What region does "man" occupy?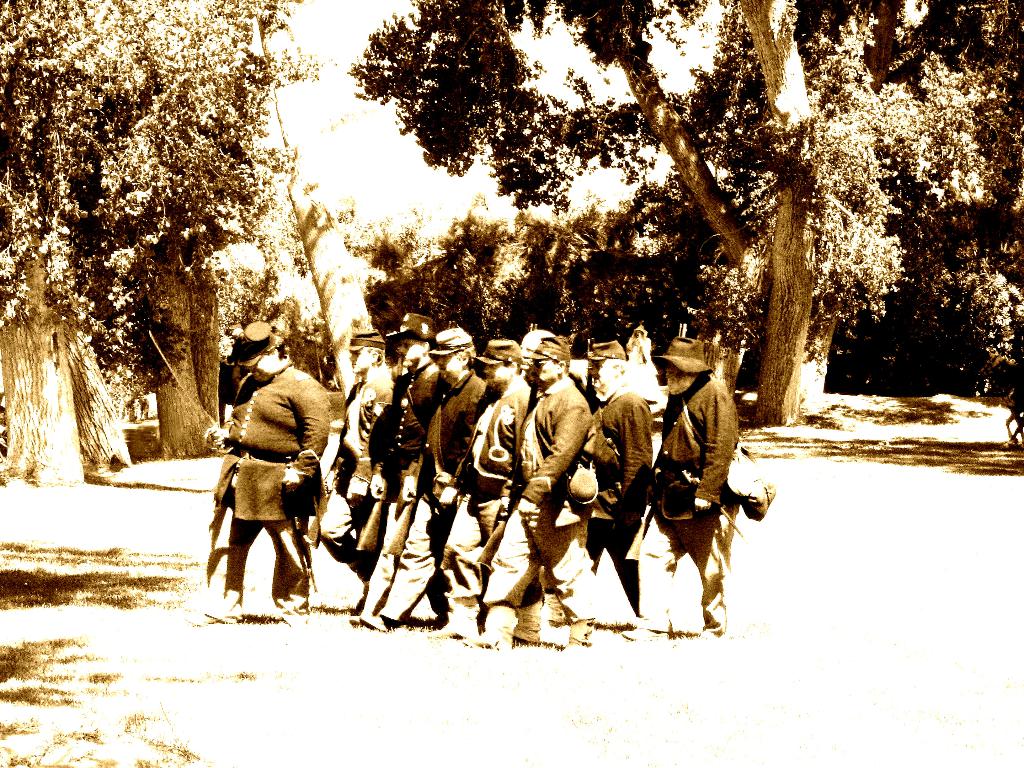
<region>618, 335, 771, 636</region>.
